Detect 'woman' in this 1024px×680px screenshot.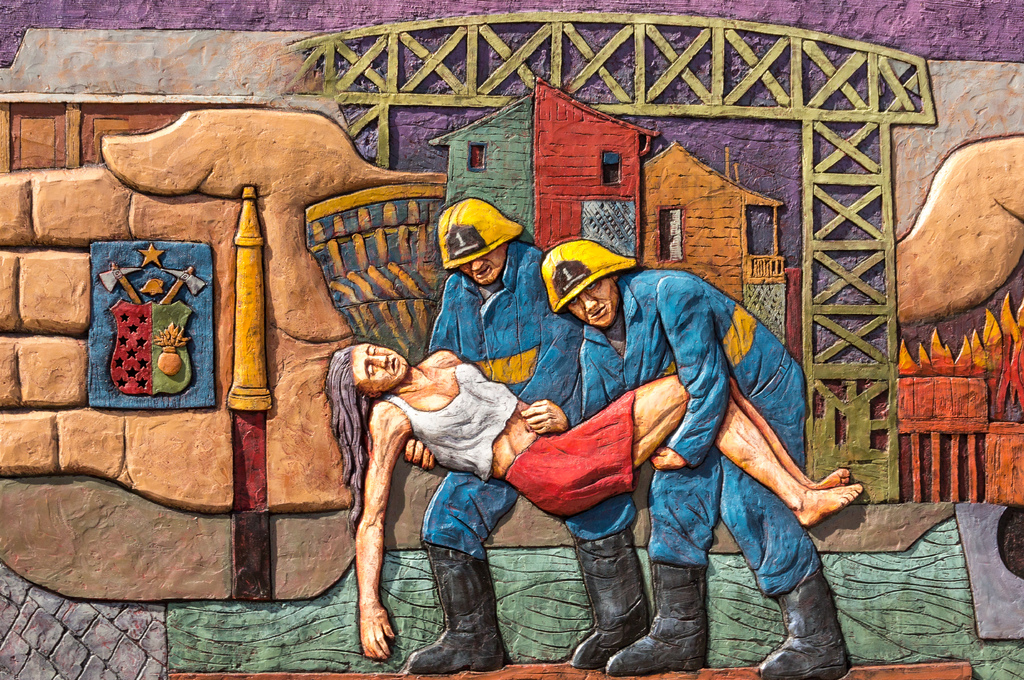
Detection: (x1=415, y1=186, x2=815, y2=646).
